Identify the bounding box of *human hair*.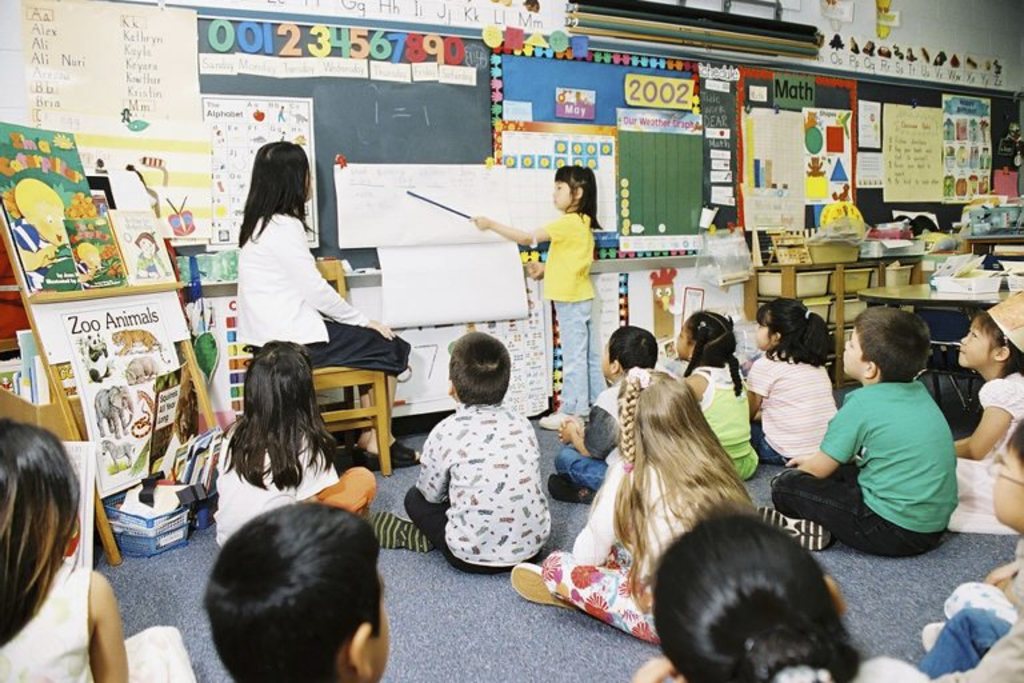
1013 423 1023 466.
